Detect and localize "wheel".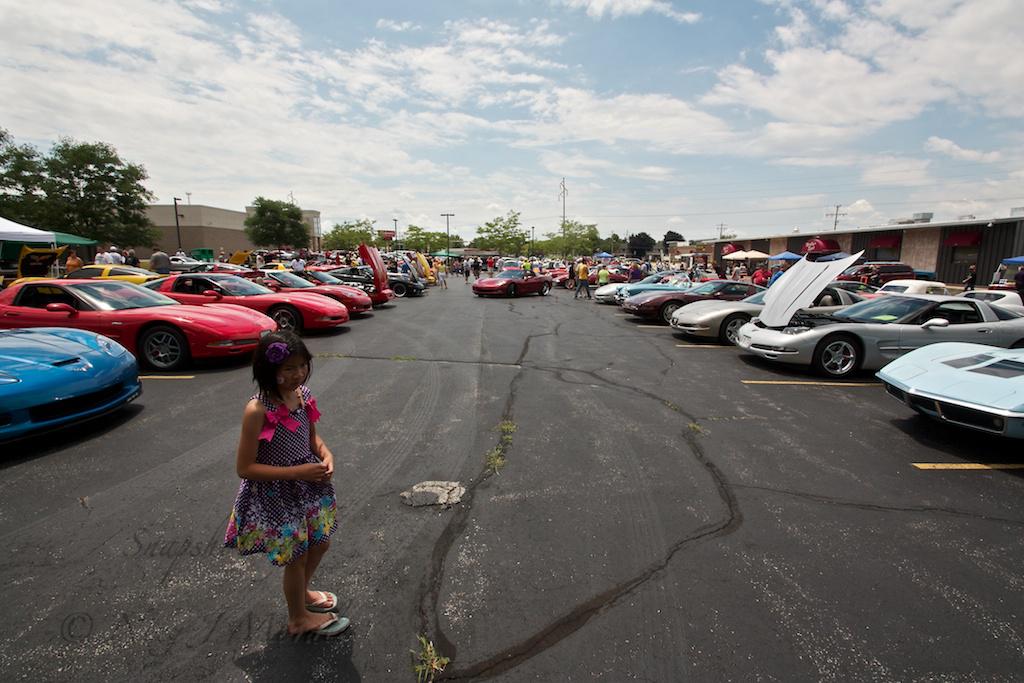
Localized at left=538, top=284, right=549, bottom=299.
